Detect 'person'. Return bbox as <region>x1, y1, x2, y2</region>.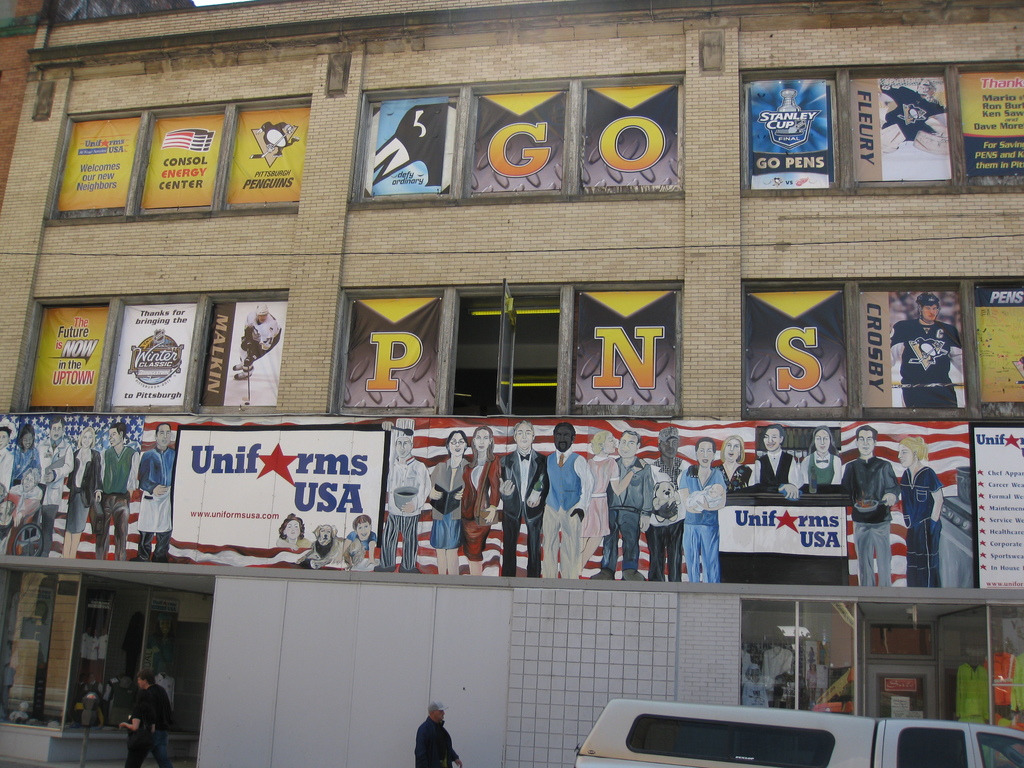
<region>756, 423, 796, 497</region>.
